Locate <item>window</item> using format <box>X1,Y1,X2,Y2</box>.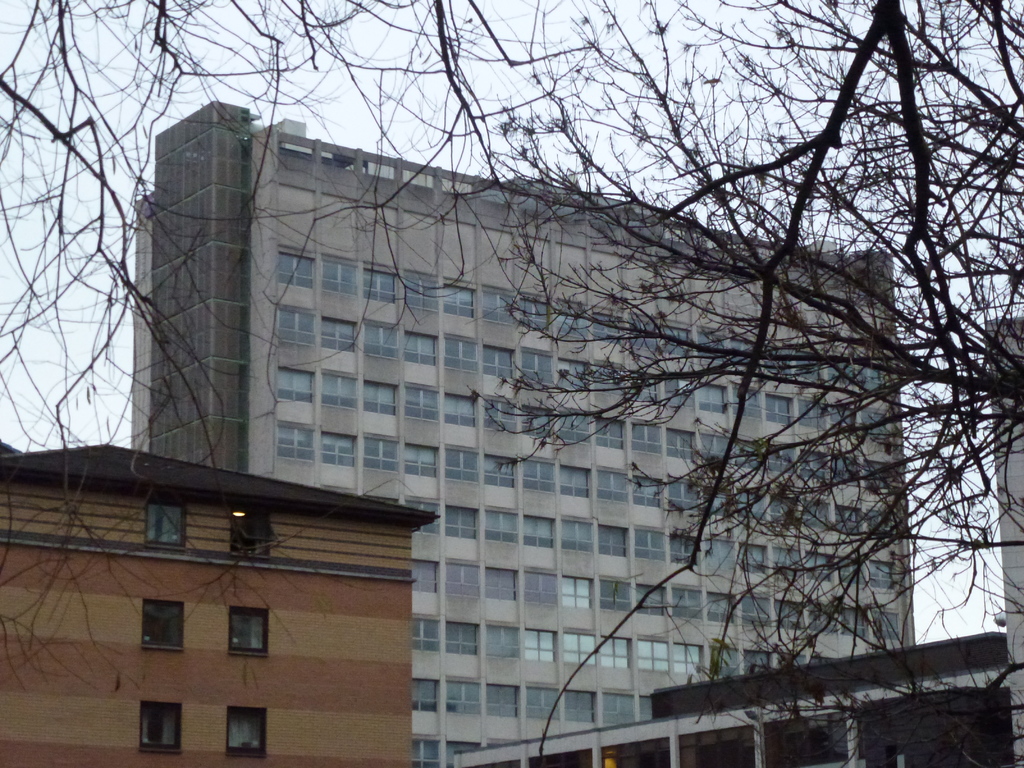
<box>705,592,744,626</box>.
